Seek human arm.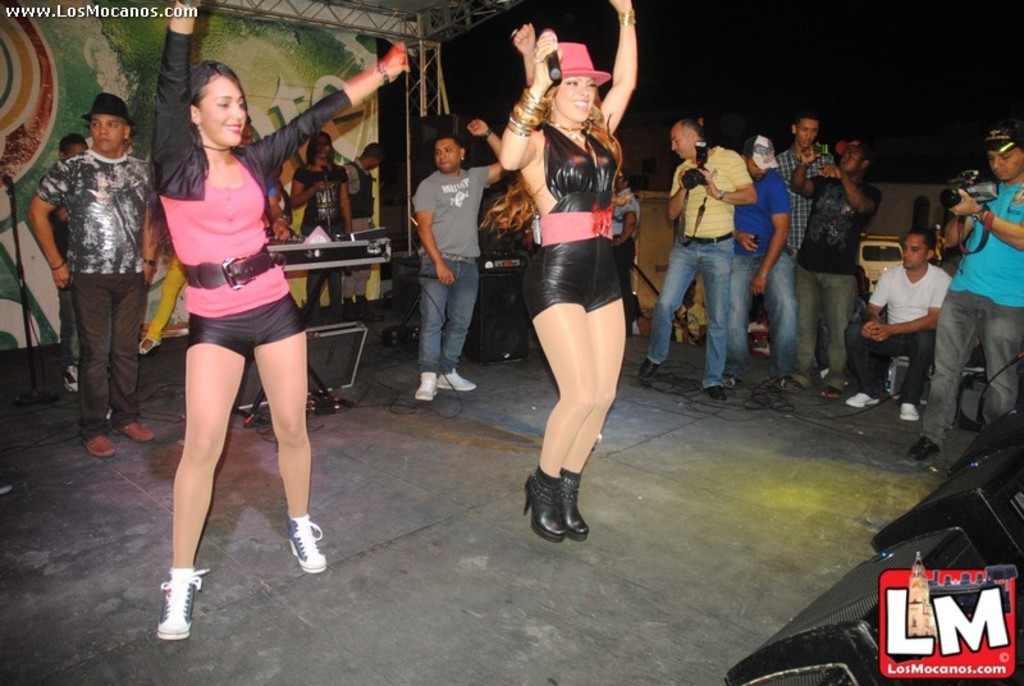
rect(667, 165, 694, 223).
